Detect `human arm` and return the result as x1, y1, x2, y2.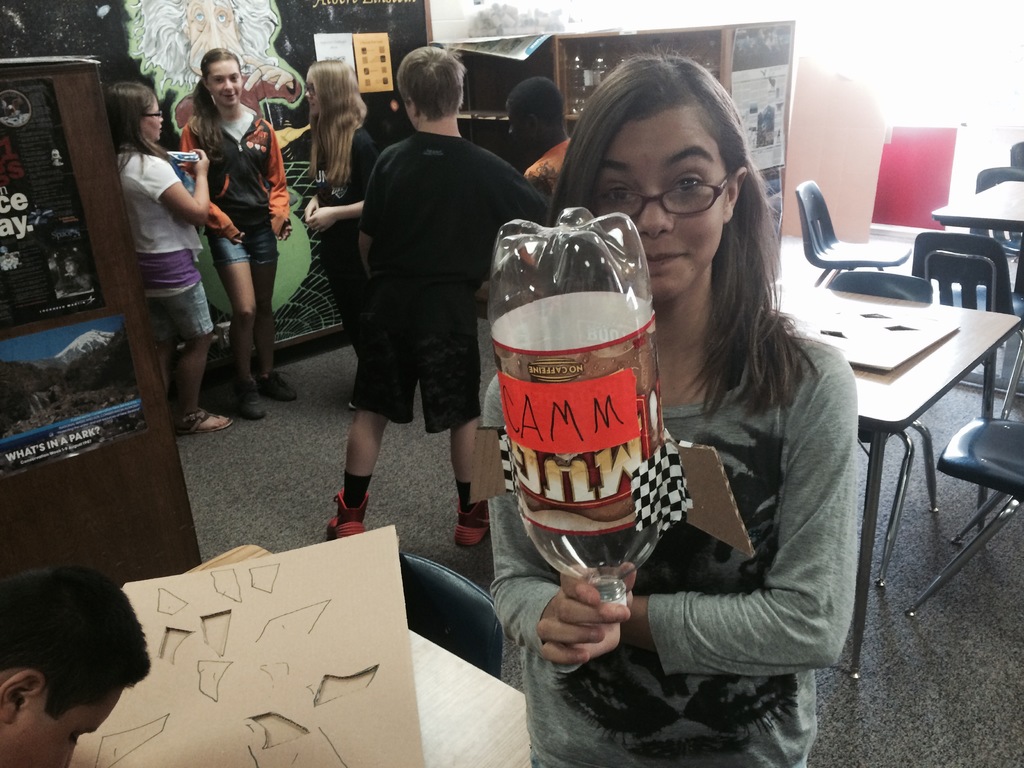
188, 134, 250, 261.
